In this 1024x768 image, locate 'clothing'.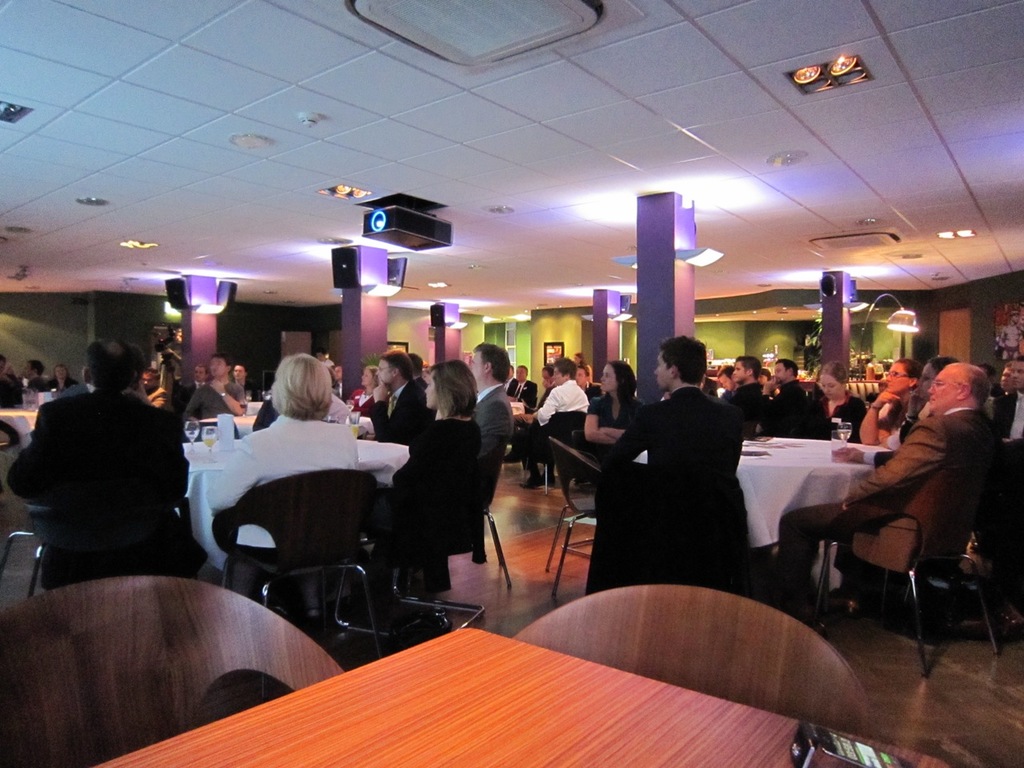
Bounding box: region(509, 378, 541, 408).
